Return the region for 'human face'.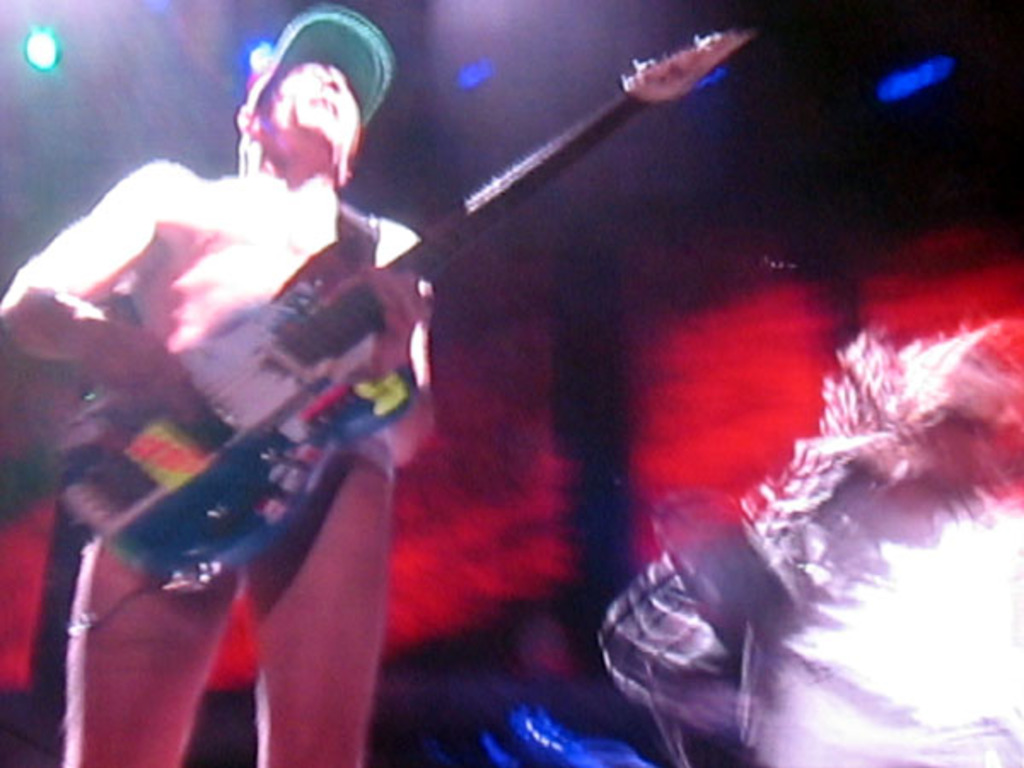
{"x1": 247, "y1": 58, "x2": 357, "y2": 150}.
